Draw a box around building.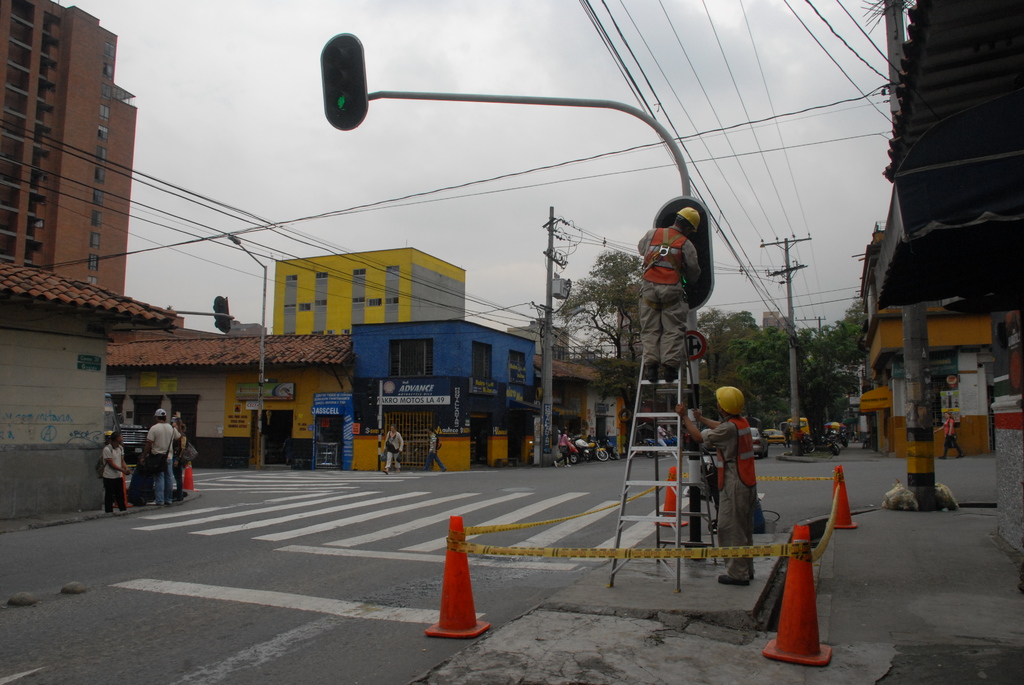
left=506, top=324, right=570, bottom=358.
